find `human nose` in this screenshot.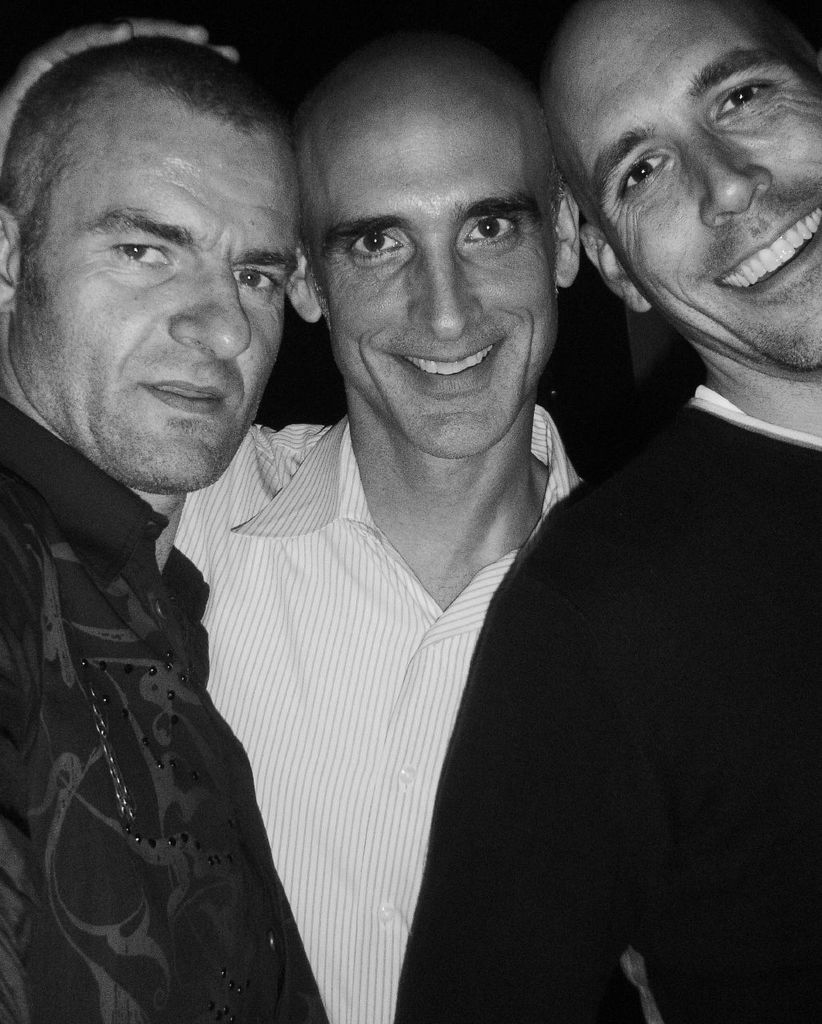
The bounding box for `human nose` is x1=170 y1=265 x2=252 y2=360.
